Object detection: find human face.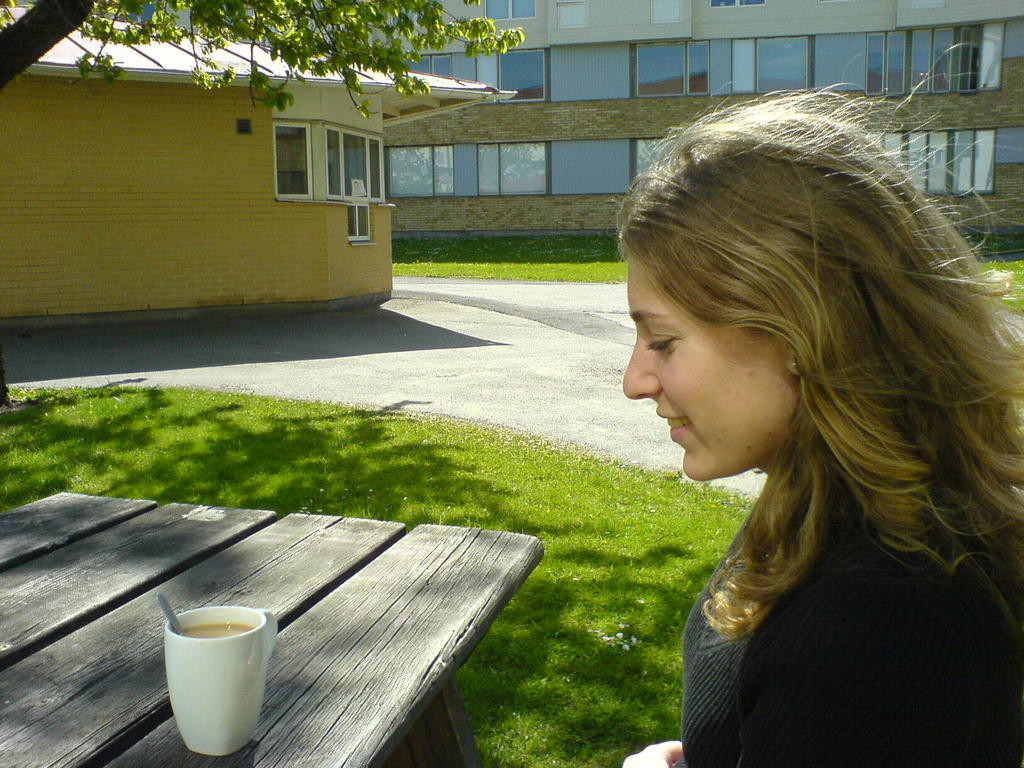
620, 259, 797, 486.
